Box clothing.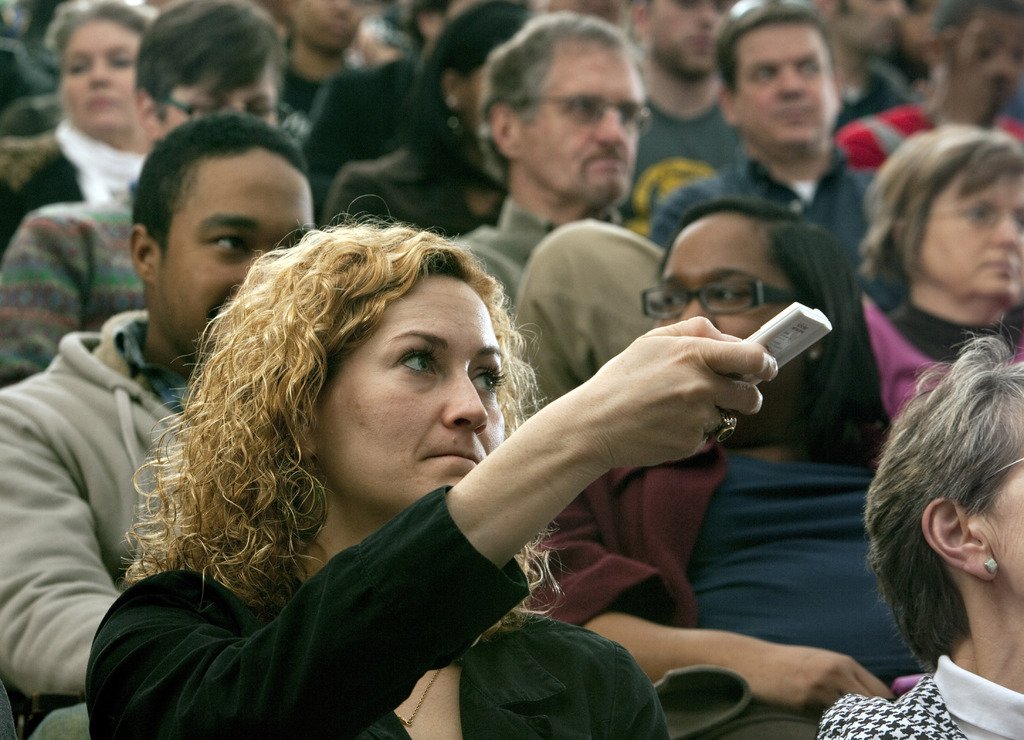
bbox=(298, 60, 417, 188).
